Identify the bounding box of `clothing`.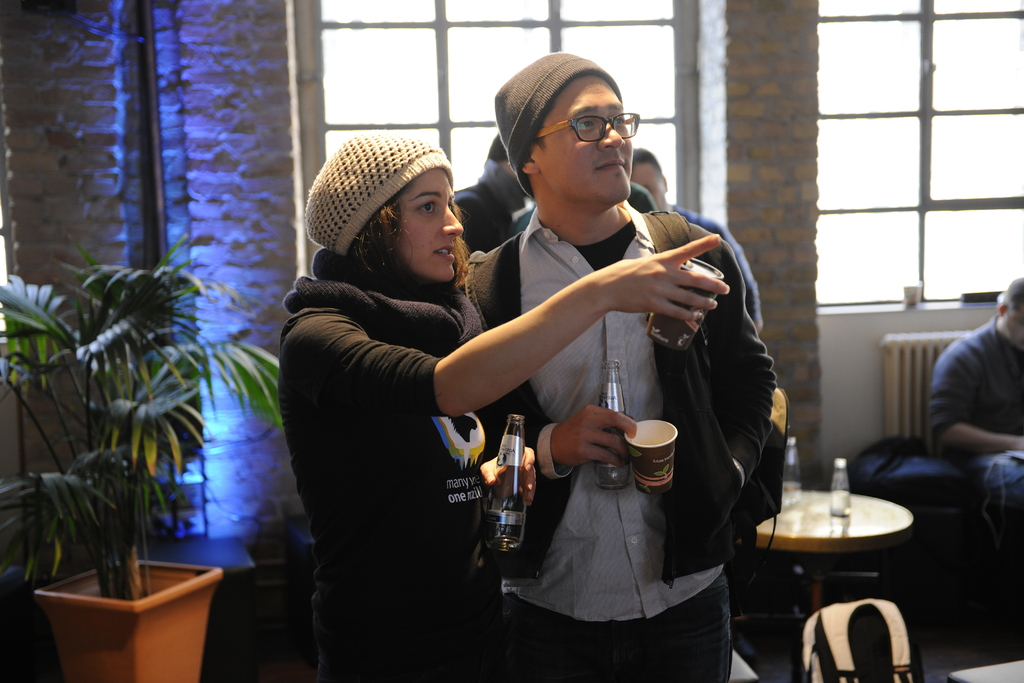
449, 138, 661, 283.
